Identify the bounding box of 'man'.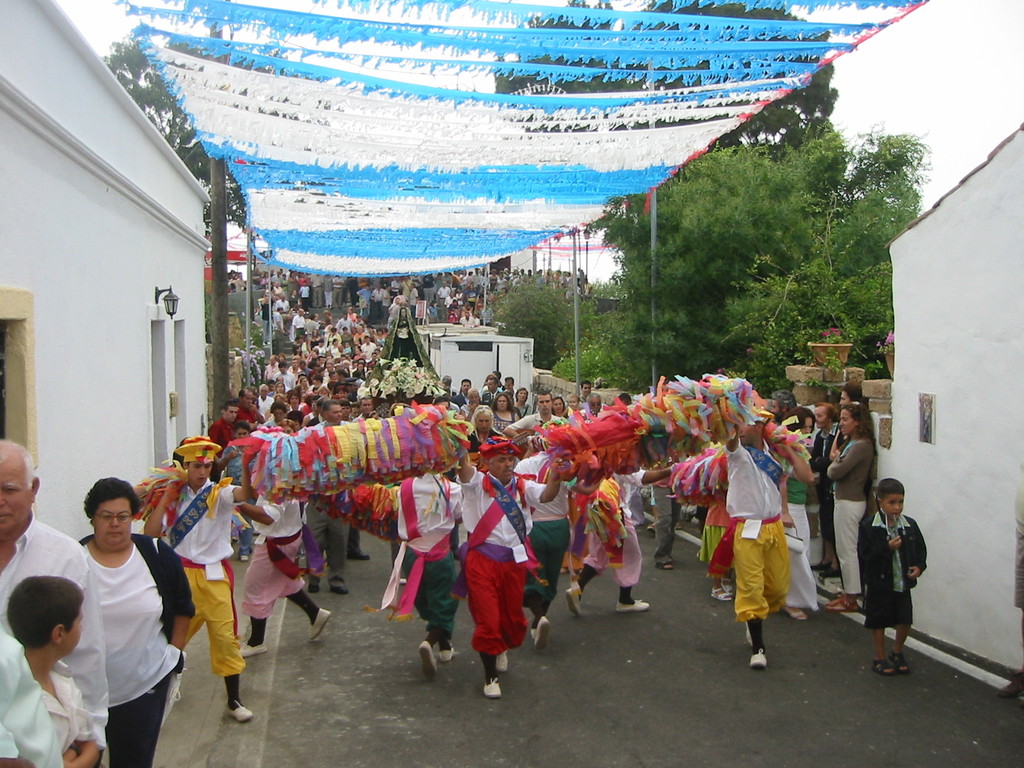
locate(575, 381, 591, 397).
